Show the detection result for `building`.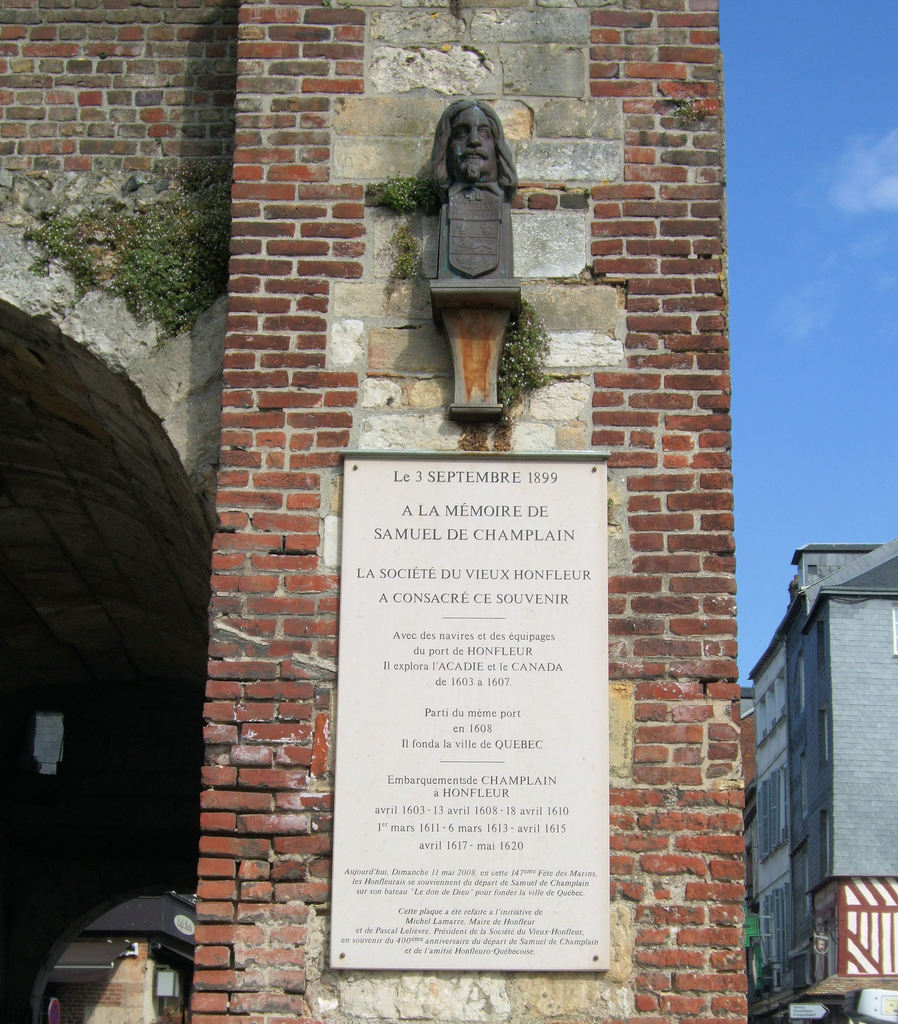
left=748, top=540, right=897, bottom=991.
